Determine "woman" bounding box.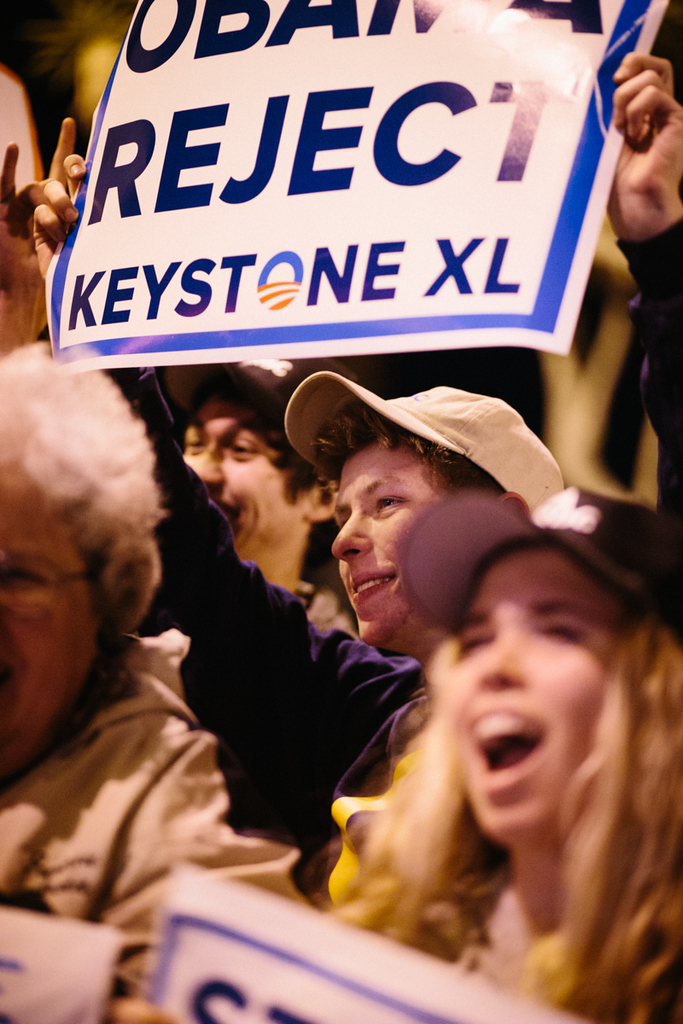
Determined: [left=316, top=479, right=682, bottom=1023].
